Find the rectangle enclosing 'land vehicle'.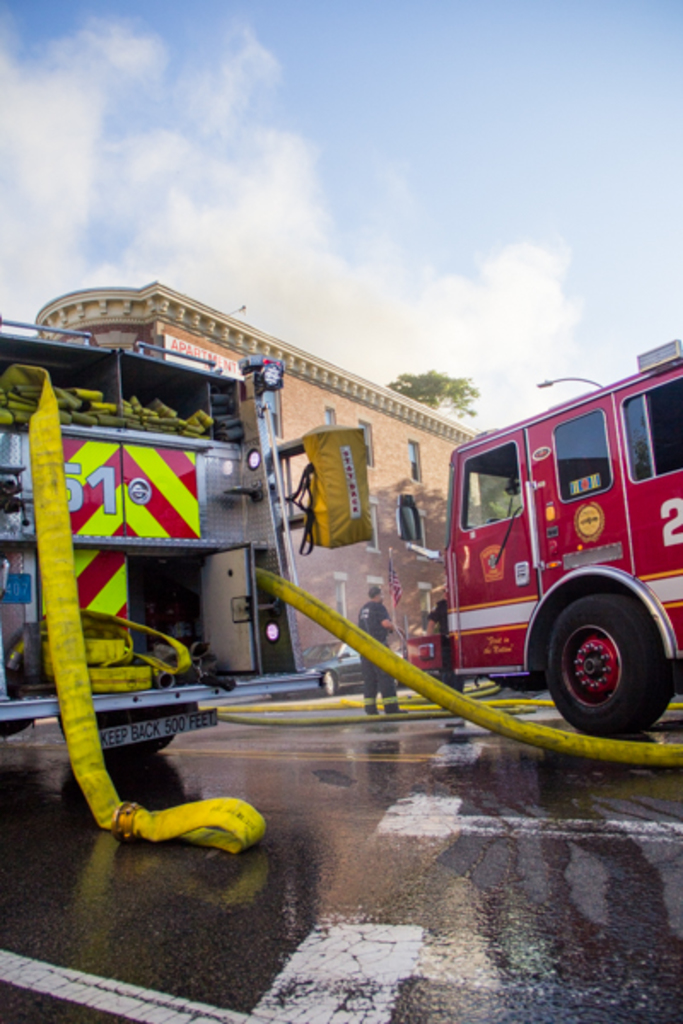
x1=0, y1=314, x2=268, y2=766.
